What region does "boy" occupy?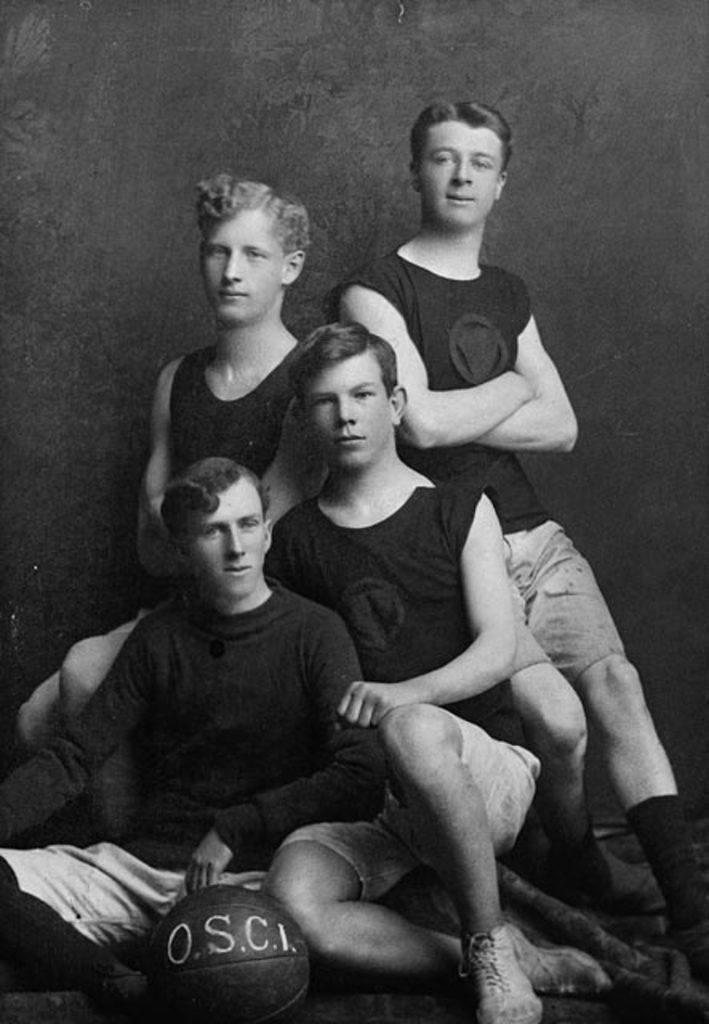
259/320/611/1022.
